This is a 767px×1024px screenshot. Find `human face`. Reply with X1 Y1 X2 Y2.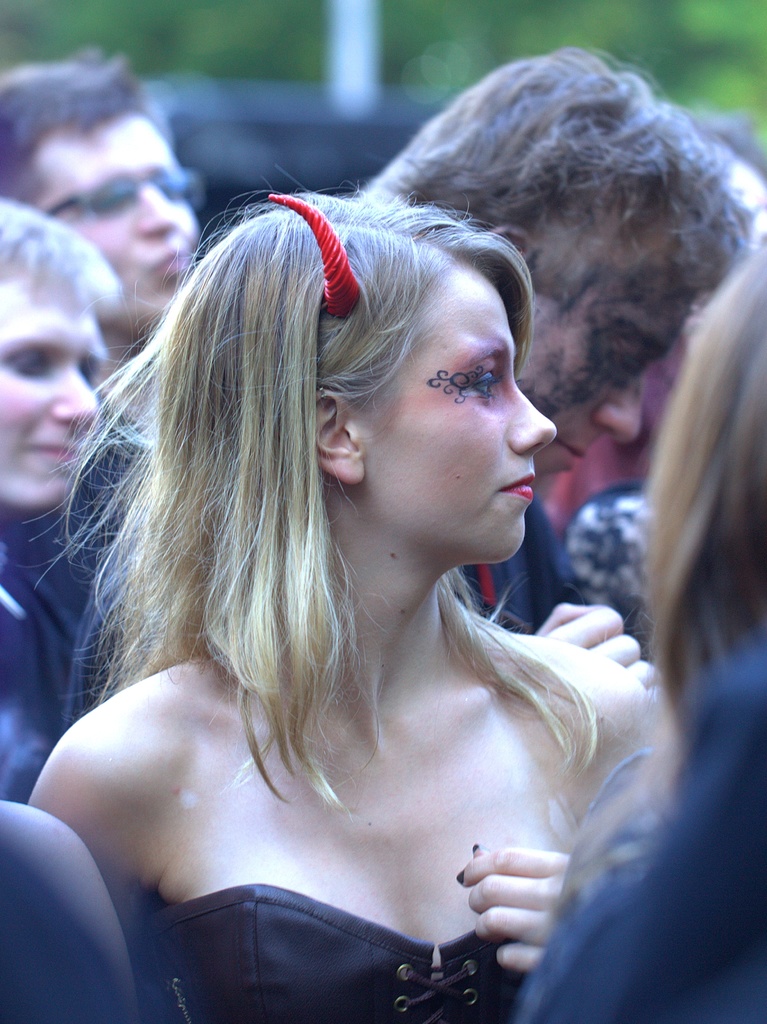
31 109 204 342.
